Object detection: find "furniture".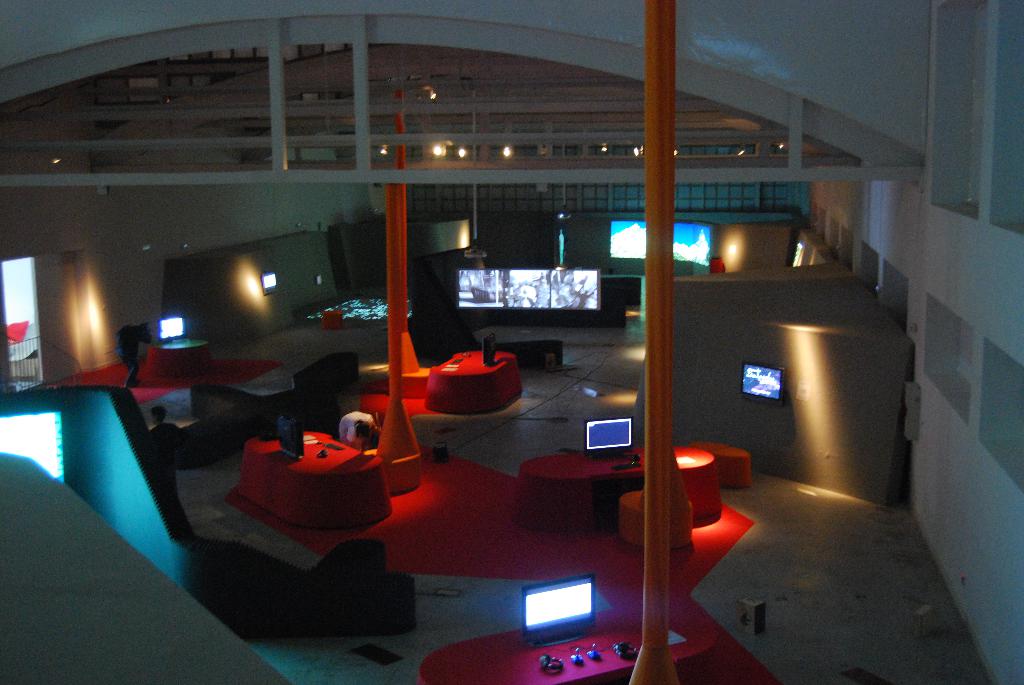
locate(519, 446, 723, 530).
